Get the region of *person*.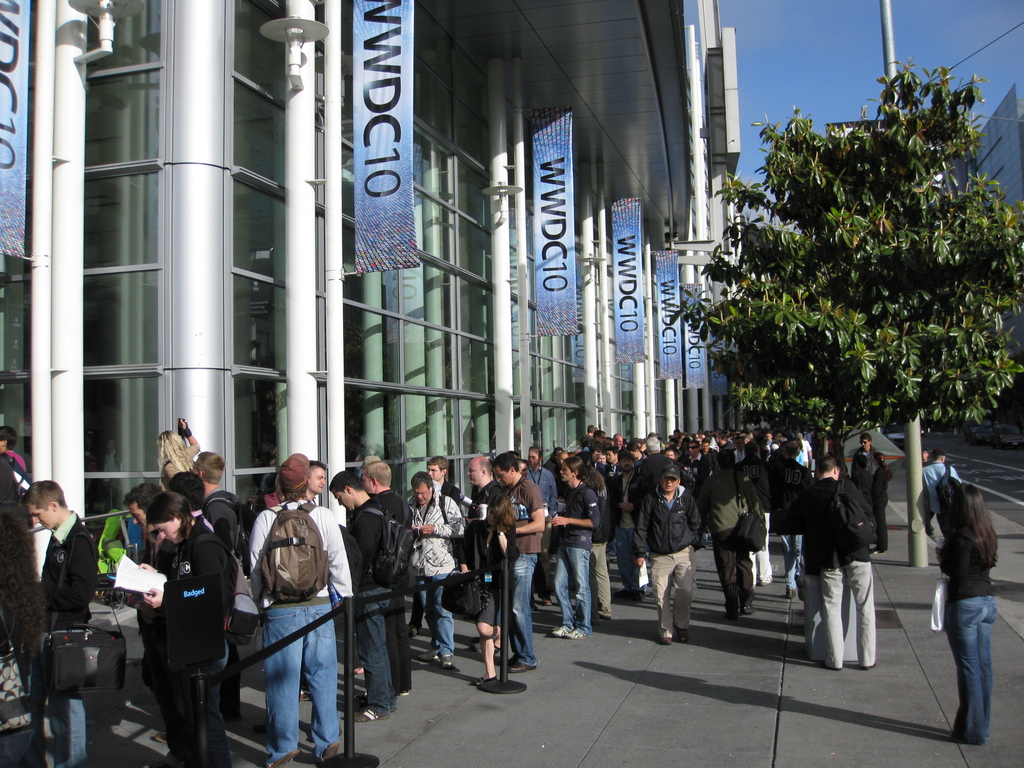
bbox=[940, 471, 1003, 744].
